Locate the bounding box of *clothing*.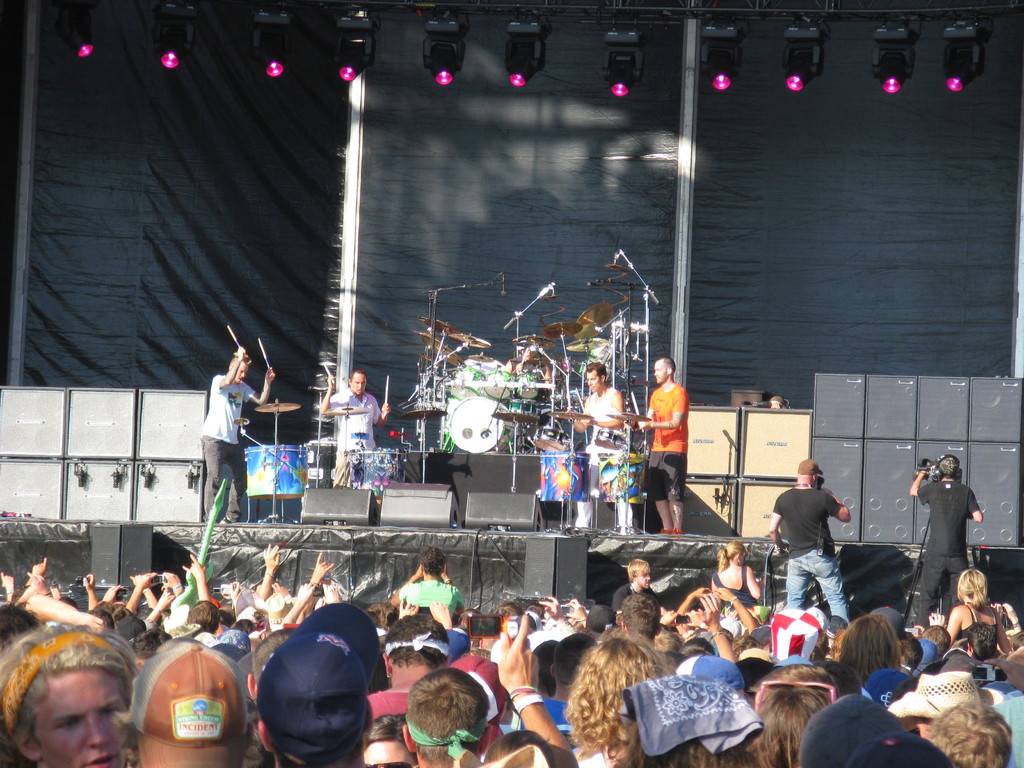
Bounding box: locate(0, 630, 133, 744).
